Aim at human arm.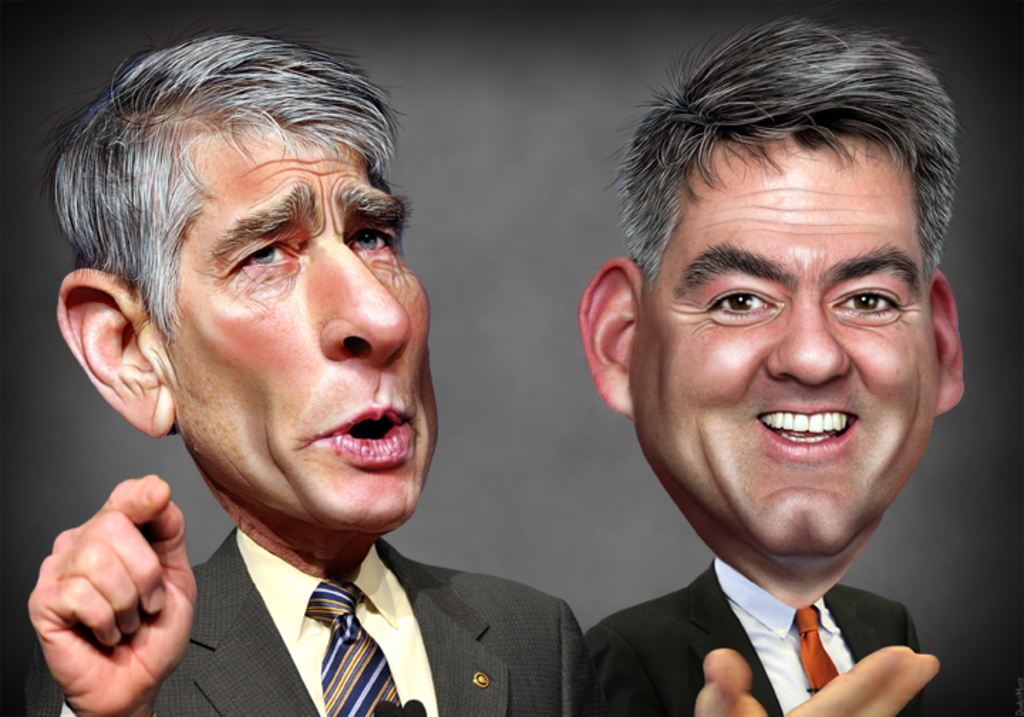
Aimed at [27,496,198,710].
